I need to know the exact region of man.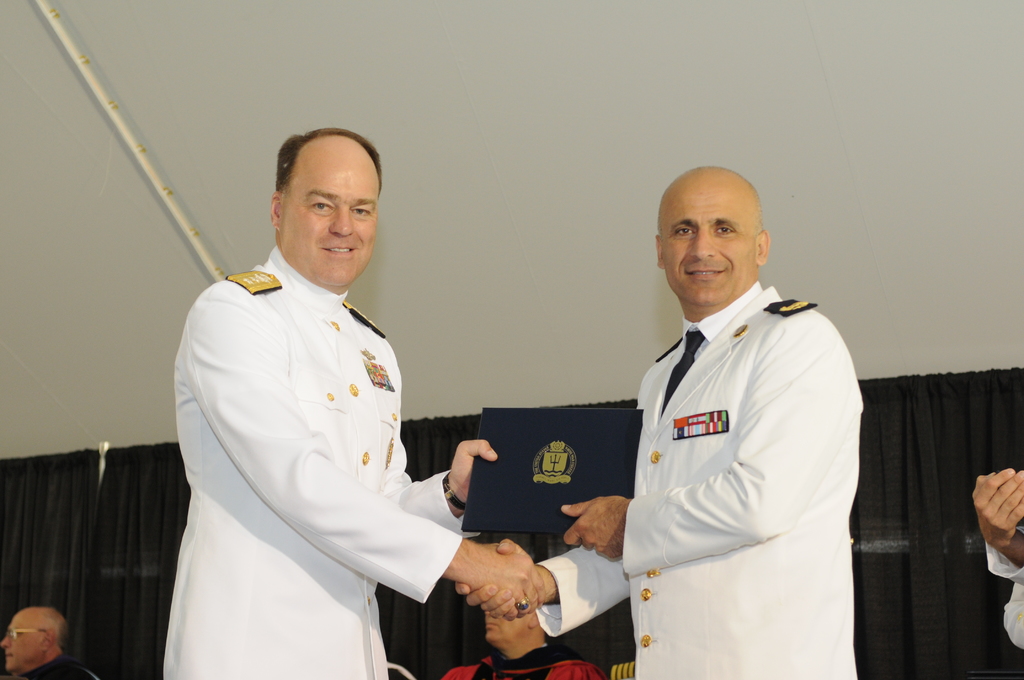
Region: x1=154 y1=126 x2=534 y2=679.
